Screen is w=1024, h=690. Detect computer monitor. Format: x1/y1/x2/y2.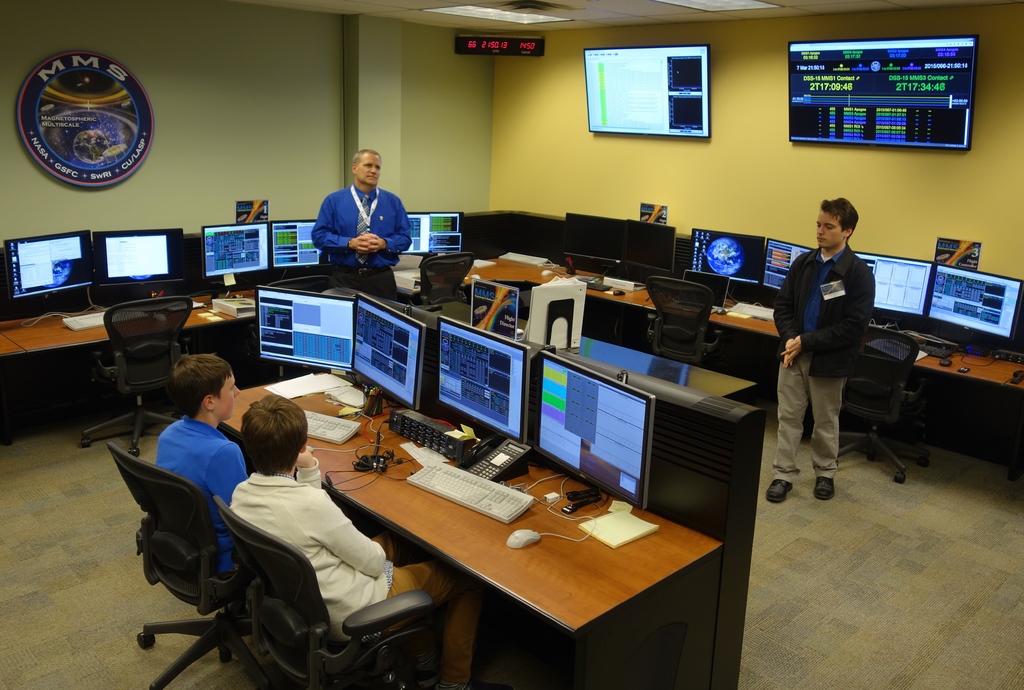
852/250/934/312.
